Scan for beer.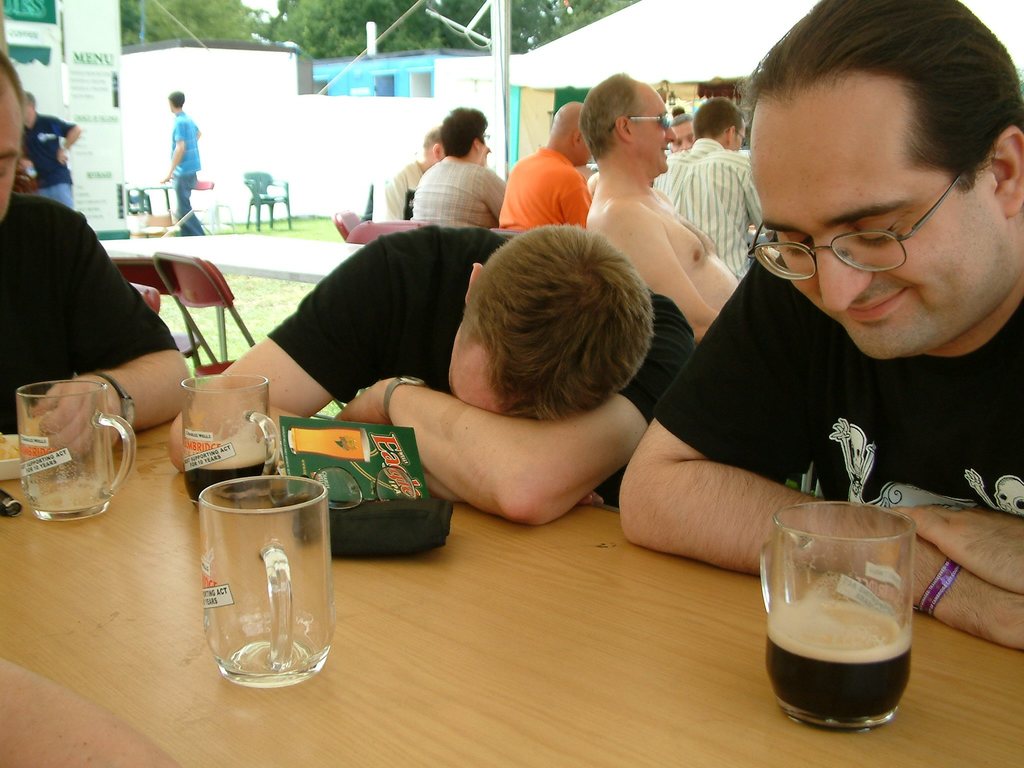
Scan result: detection(764, 602, 911, 733).
